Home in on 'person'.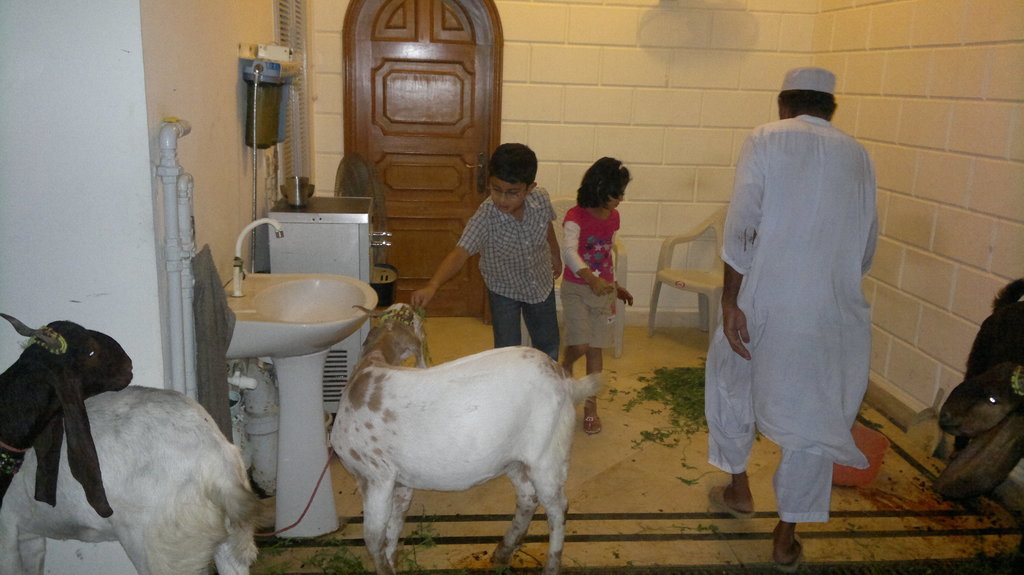
Homed in at select_region(409, 143, 564, 368).
